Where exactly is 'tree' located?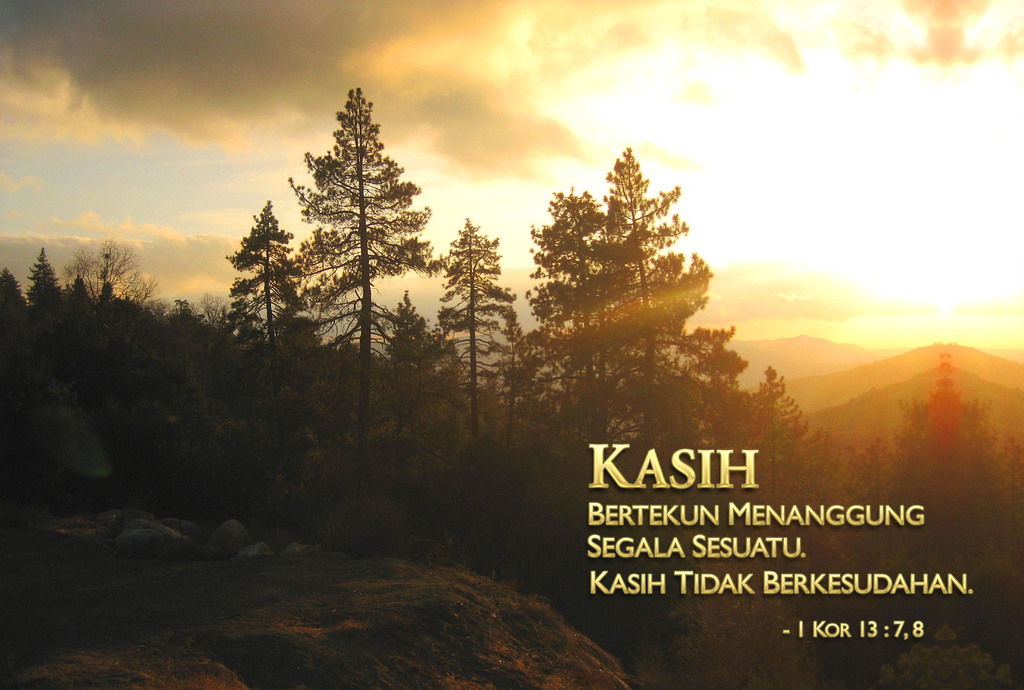
Its bounding box is bbox(387, 292, 444, 439).
